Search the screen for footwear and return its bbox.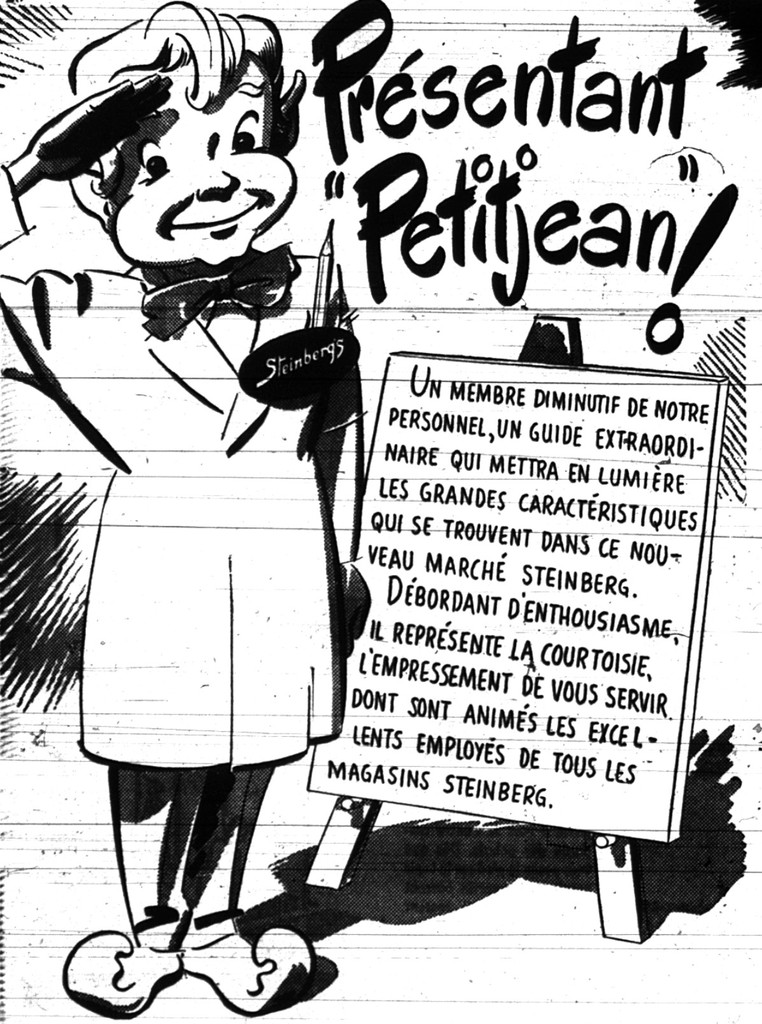
Found: 63/927/180/1021.
